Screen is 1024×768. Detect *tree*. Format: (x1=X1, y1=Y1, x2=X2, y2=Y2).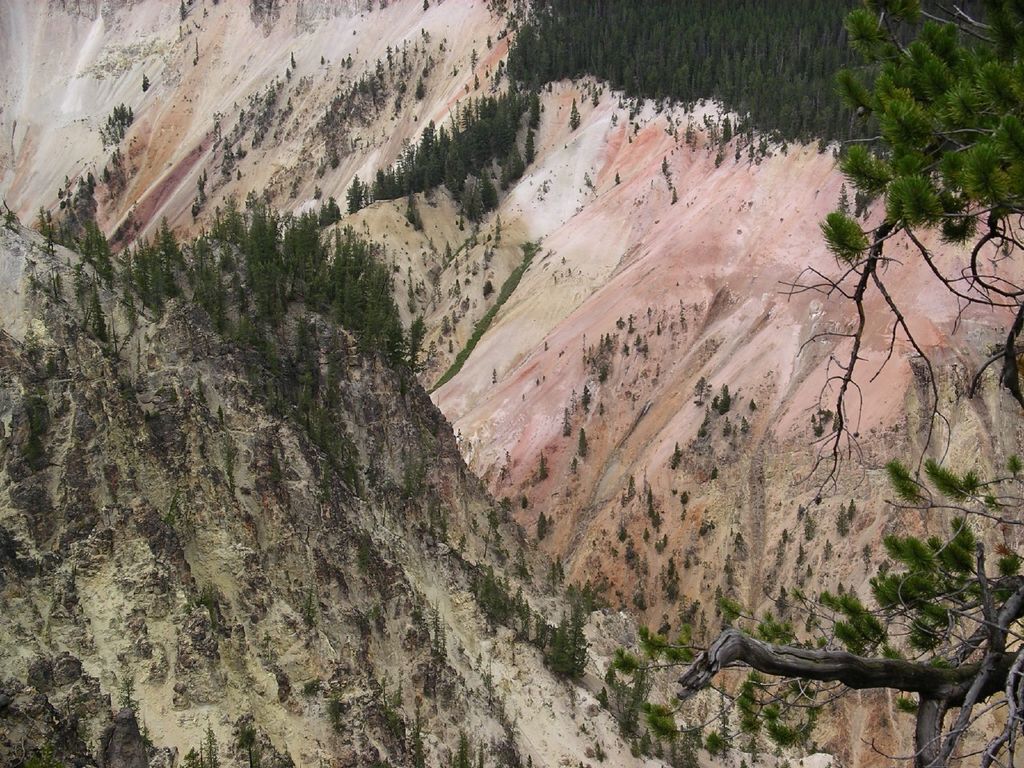
(x1=97, y1=236, x2=118, y2=283).
